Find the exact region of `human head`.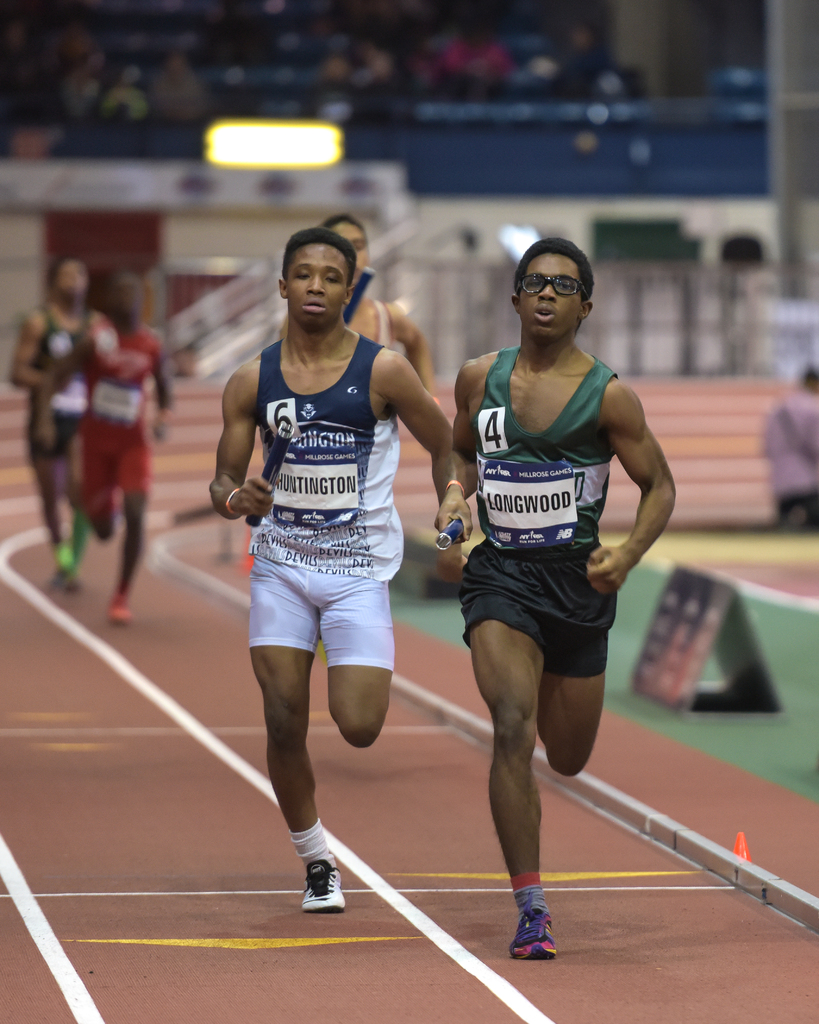
Exact region: <bbox>280, 227, 355, 318</bbox>.
